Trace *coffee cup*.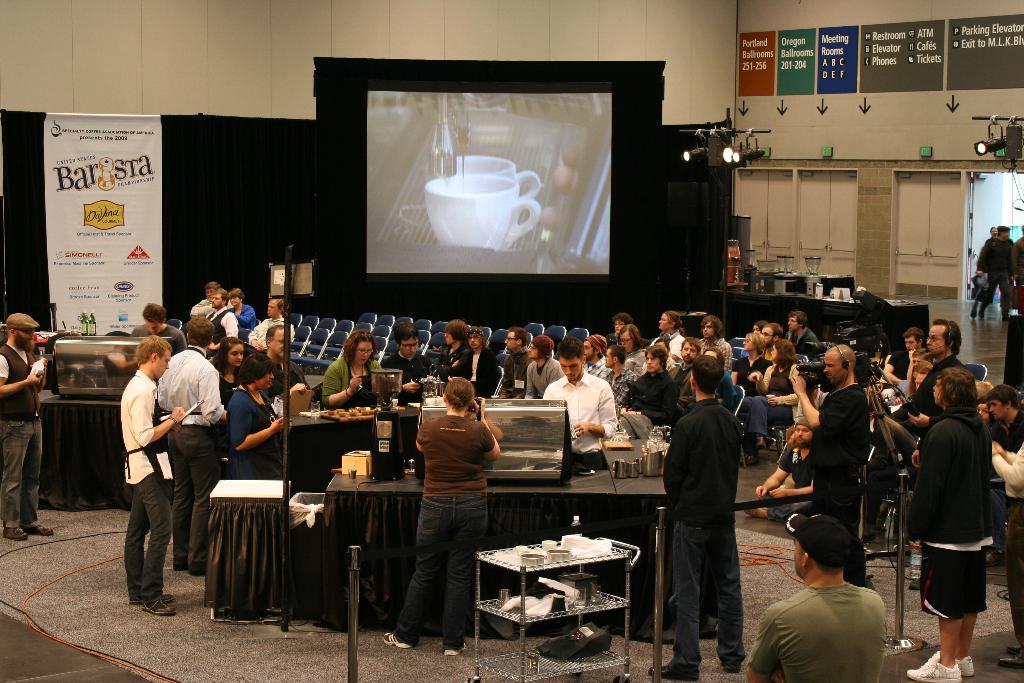
Traced to rect(429, 152, 540, 199).
